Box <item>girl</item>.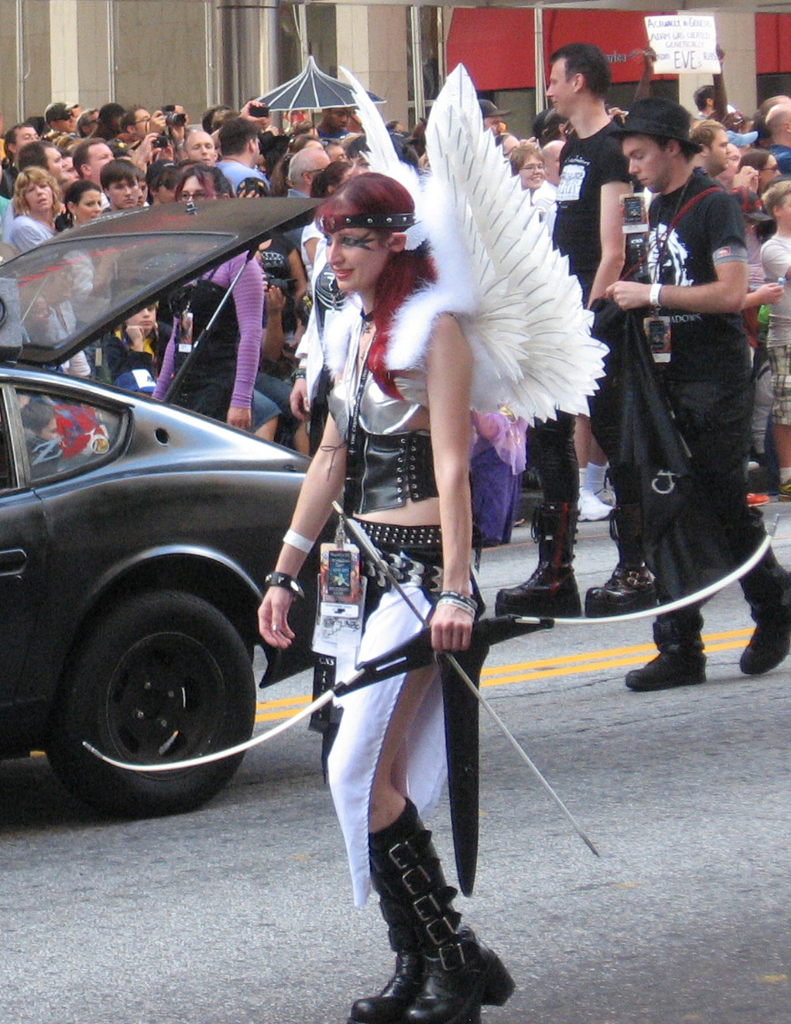
{"left": 103, "top": 292, "right": 165, "bottom": 391}.
